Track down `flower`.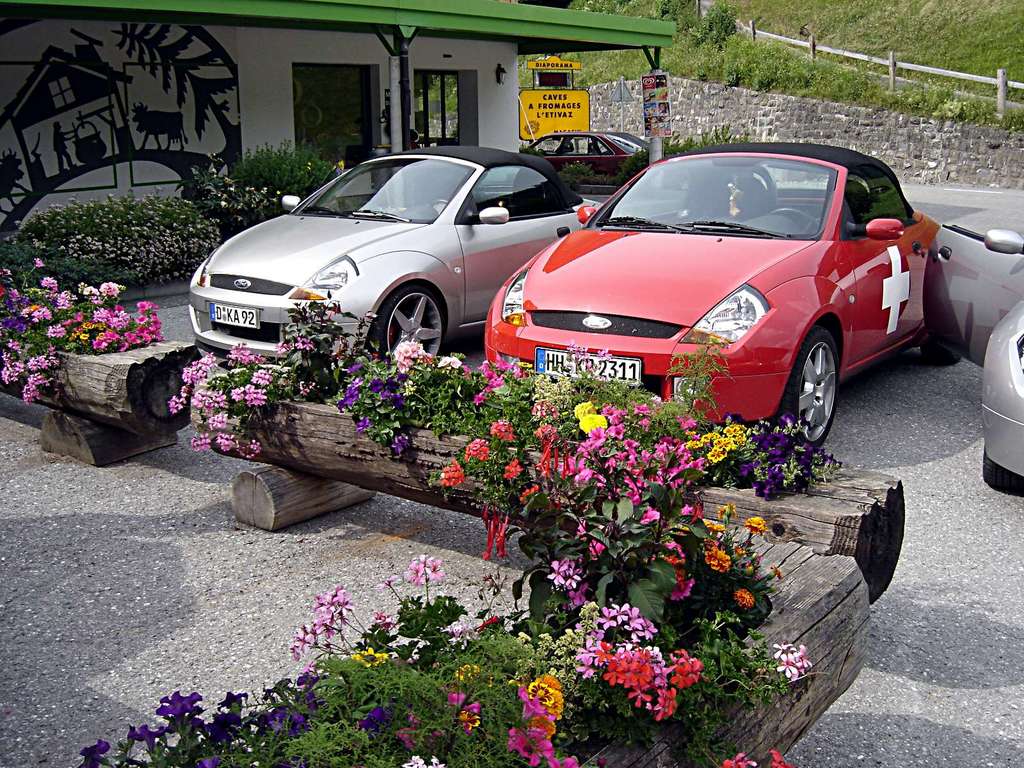
Tracked to {"x1": 407, "y1": 559, "x2": 433, "y2": 594}.
